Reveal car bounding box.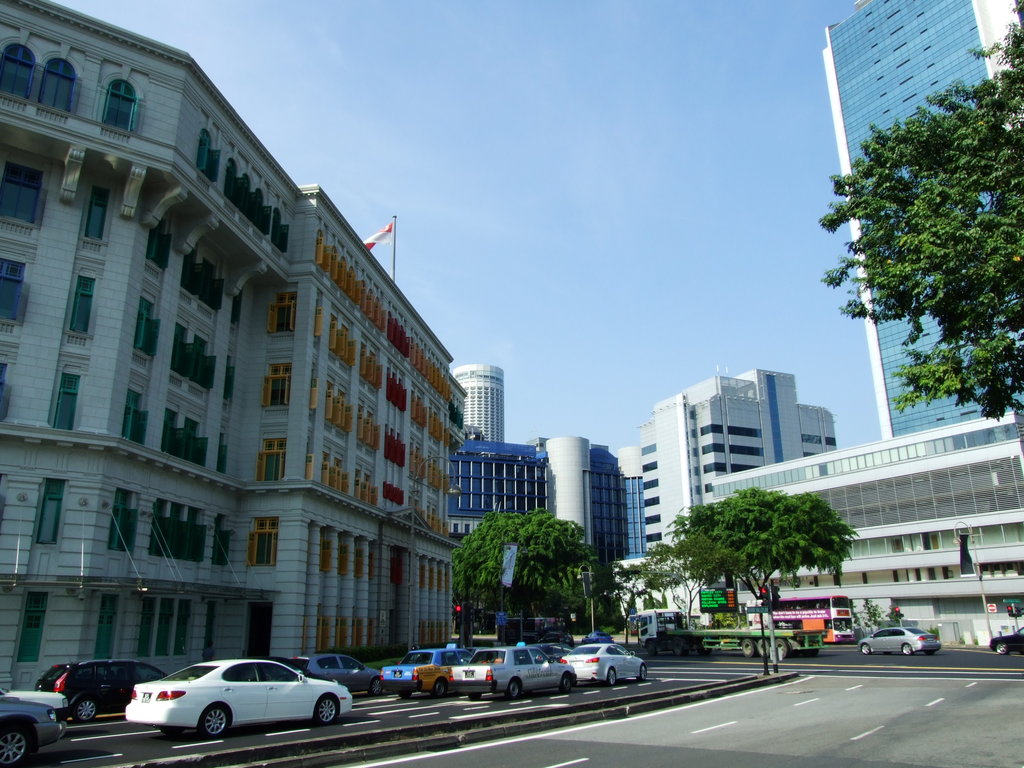
Revealed: <box>537,625,552,635</box>.
